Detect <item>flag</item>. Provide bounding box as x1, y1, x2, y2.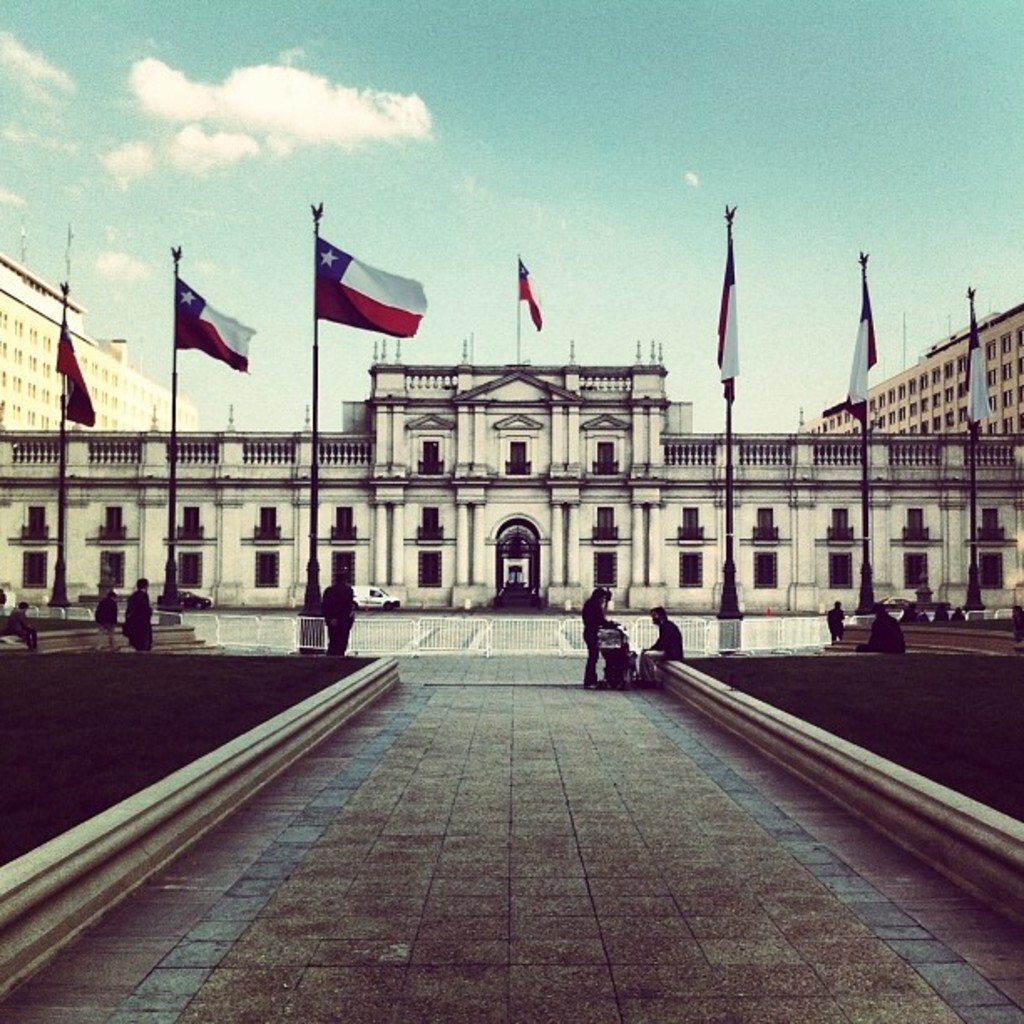
962, 301, 997, 435.
